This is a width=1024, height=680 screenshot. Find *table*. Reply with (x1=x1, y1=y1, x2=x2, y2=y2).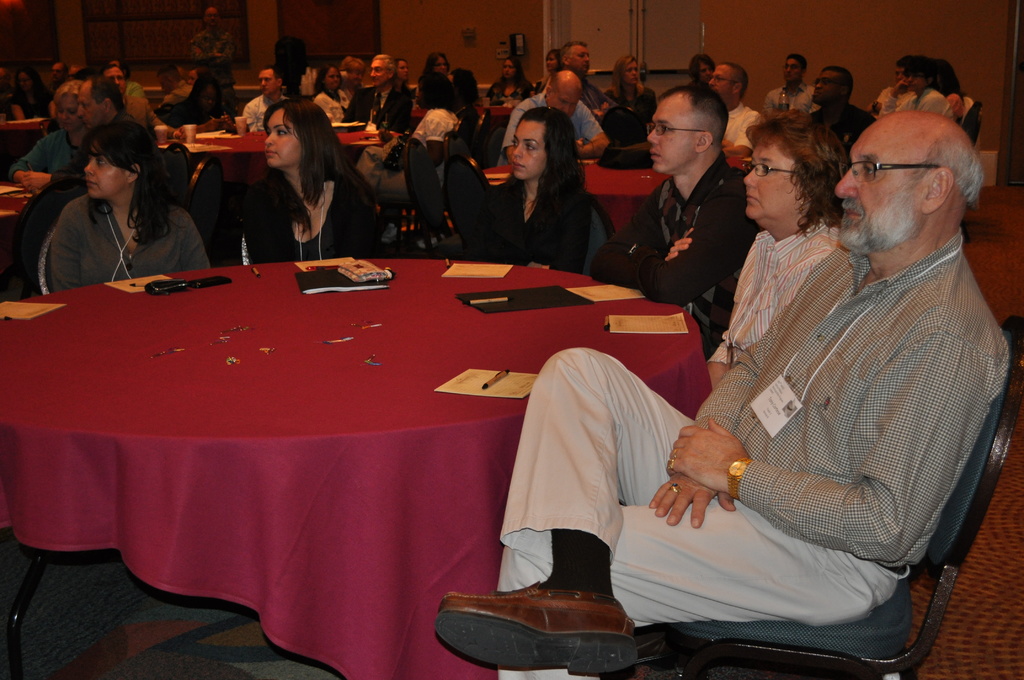
(x1=0, y1=175, x2=38, y2=231).
